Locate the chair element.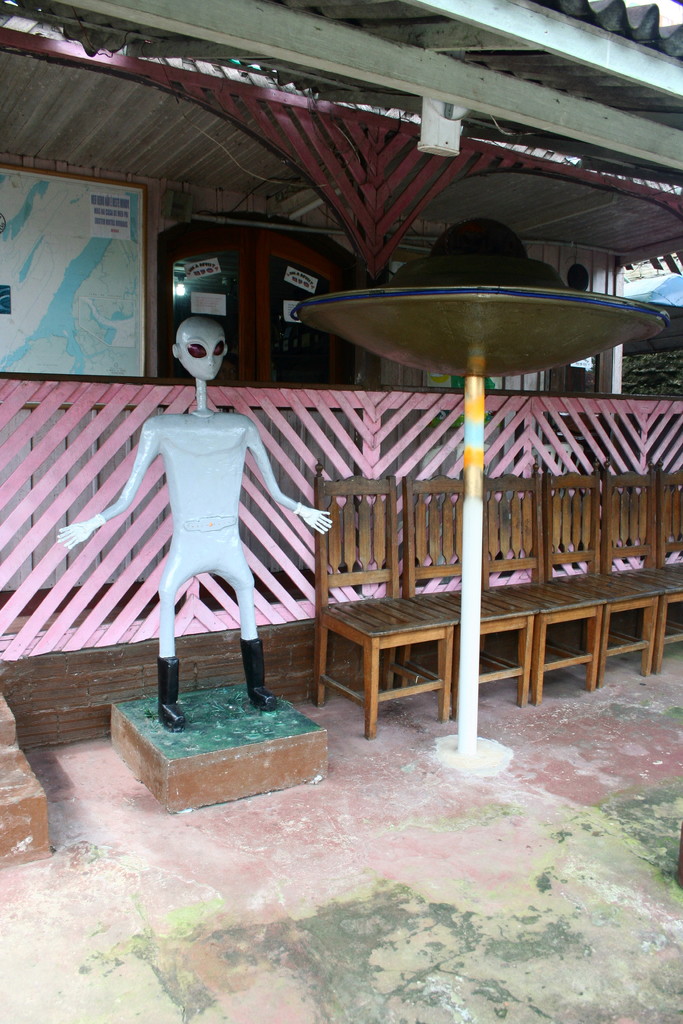
Element bbox: box=[649, 475, 682, 648].
